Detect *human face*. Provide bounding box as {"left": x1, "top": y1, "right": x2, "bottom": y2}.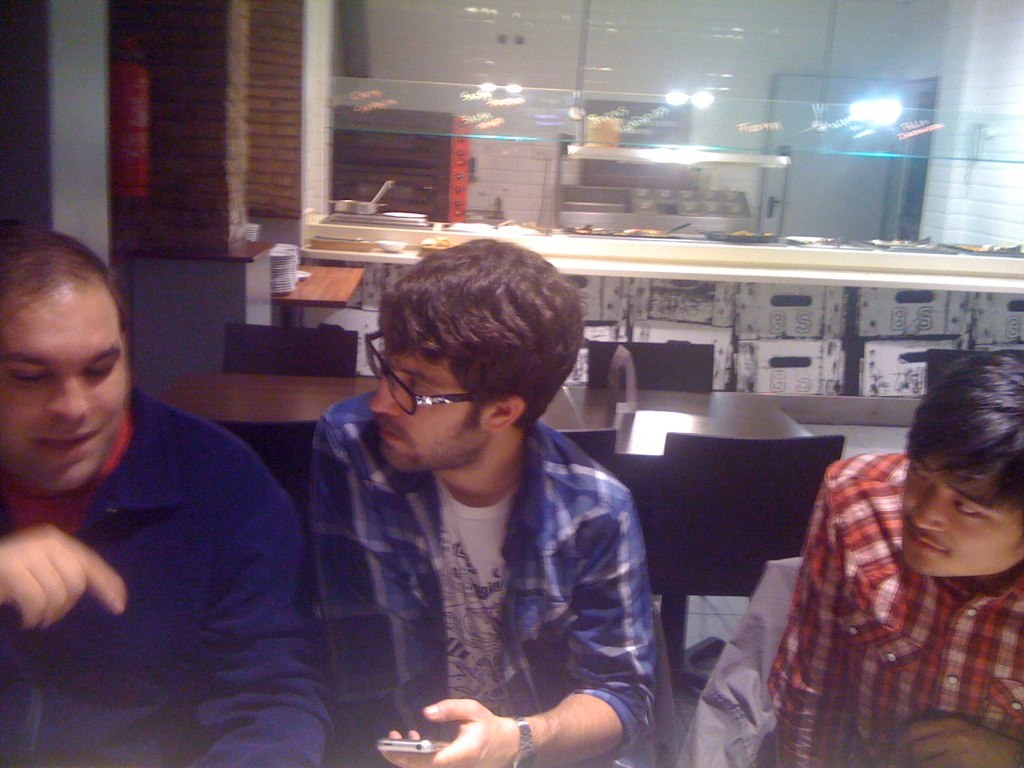
{"left": 0, "top": 286, "right": 126, "bottom": 492}.
